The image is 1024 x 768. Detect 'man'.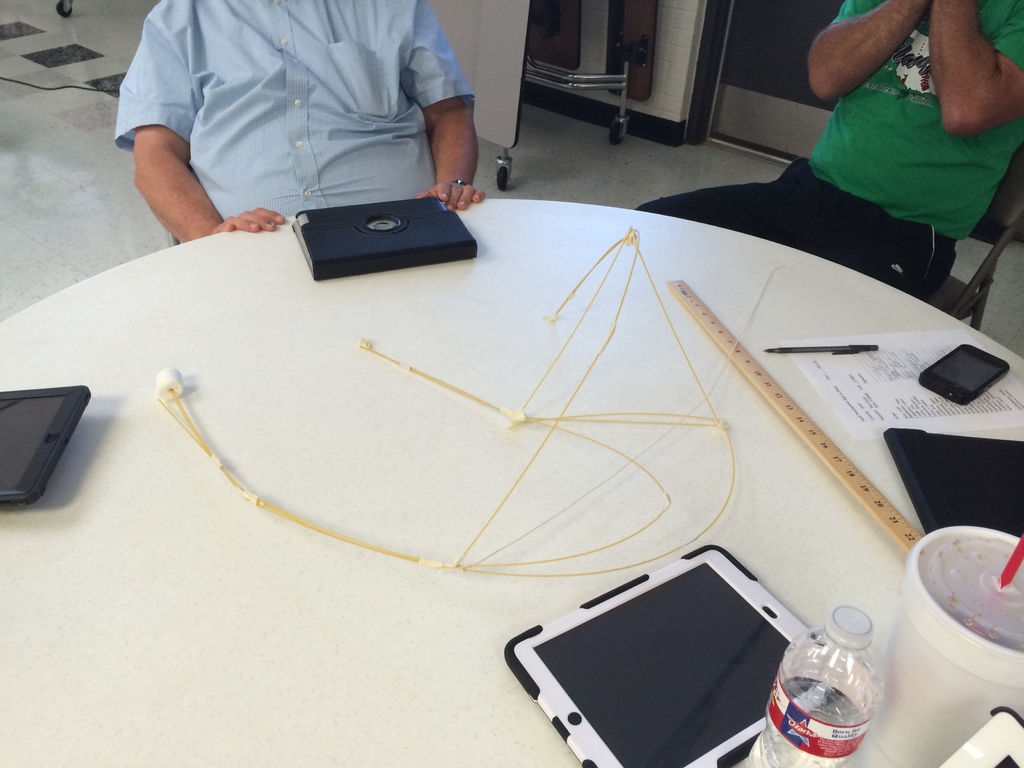
Detection: <region>110, 0, 522, 247</region>.
